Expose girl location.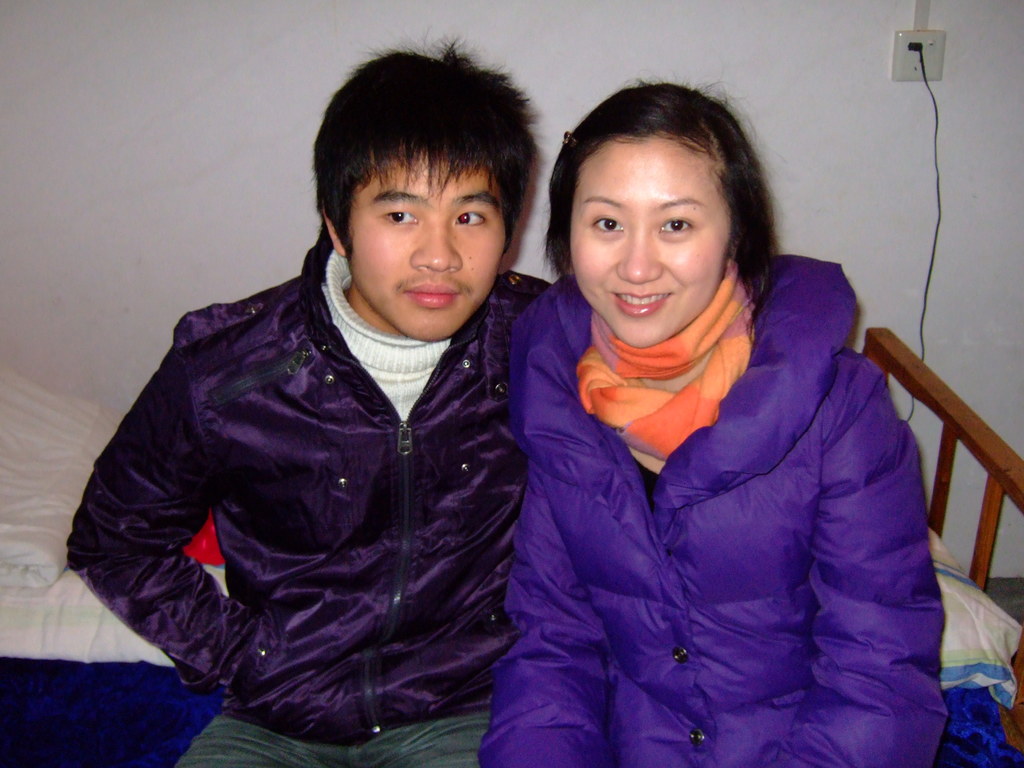
Exposed at x1=477 y1=76 x2=956 y2=767.
